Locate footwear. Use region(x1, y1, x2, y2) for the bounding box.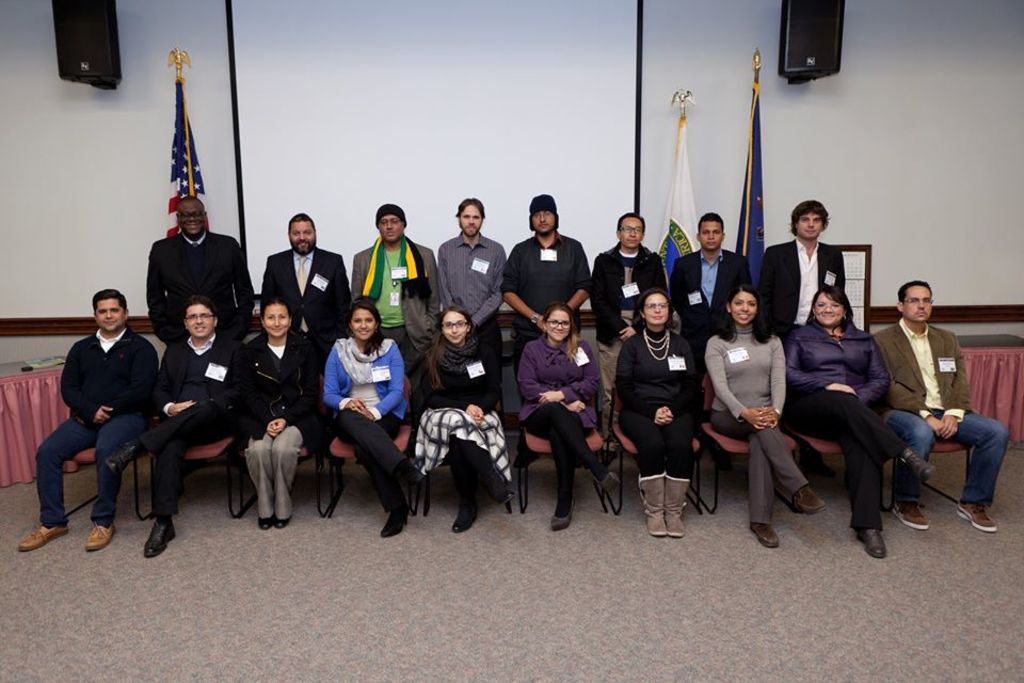
region(499, 485, 519, 505).
